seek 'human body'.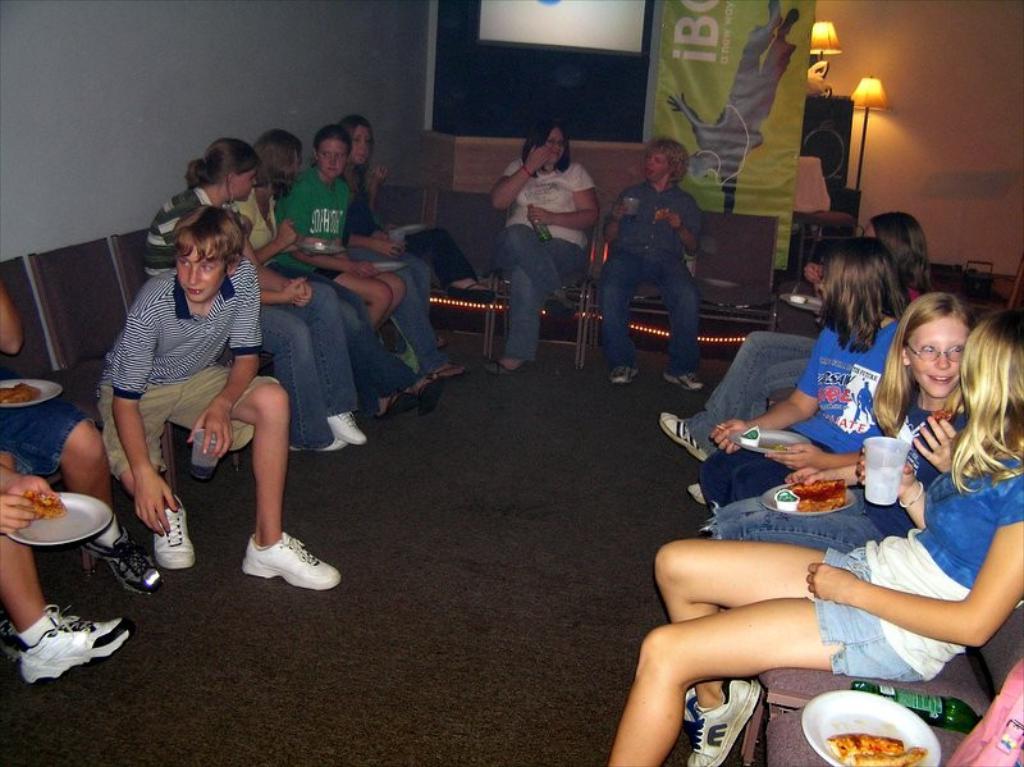
pyautogui.locateOnScreen(667, 0, 795, 213).
